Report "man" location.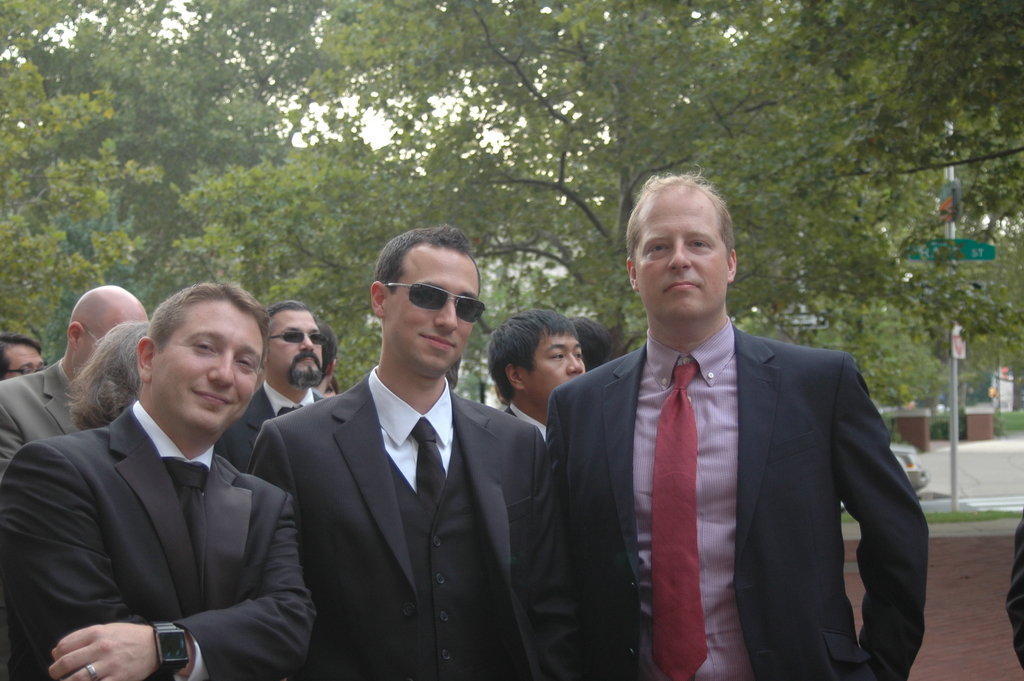
Report: region(0, 328, 52, 378).
